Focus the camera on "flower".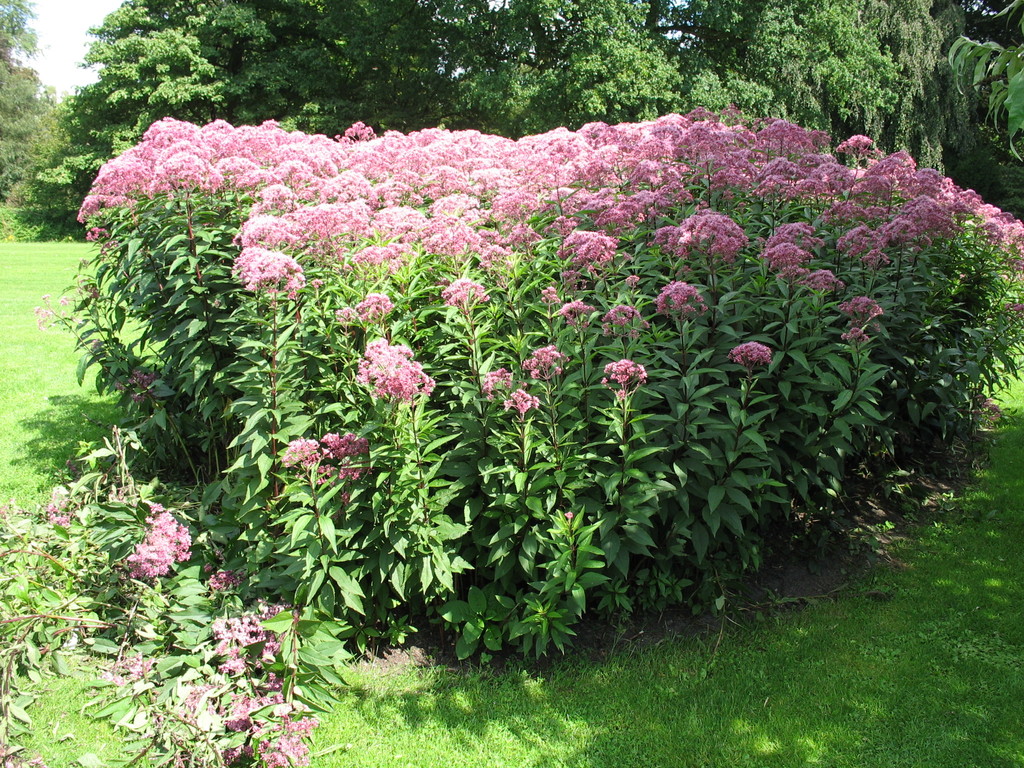
Focus region: box=[111, 363, 170, 408].
